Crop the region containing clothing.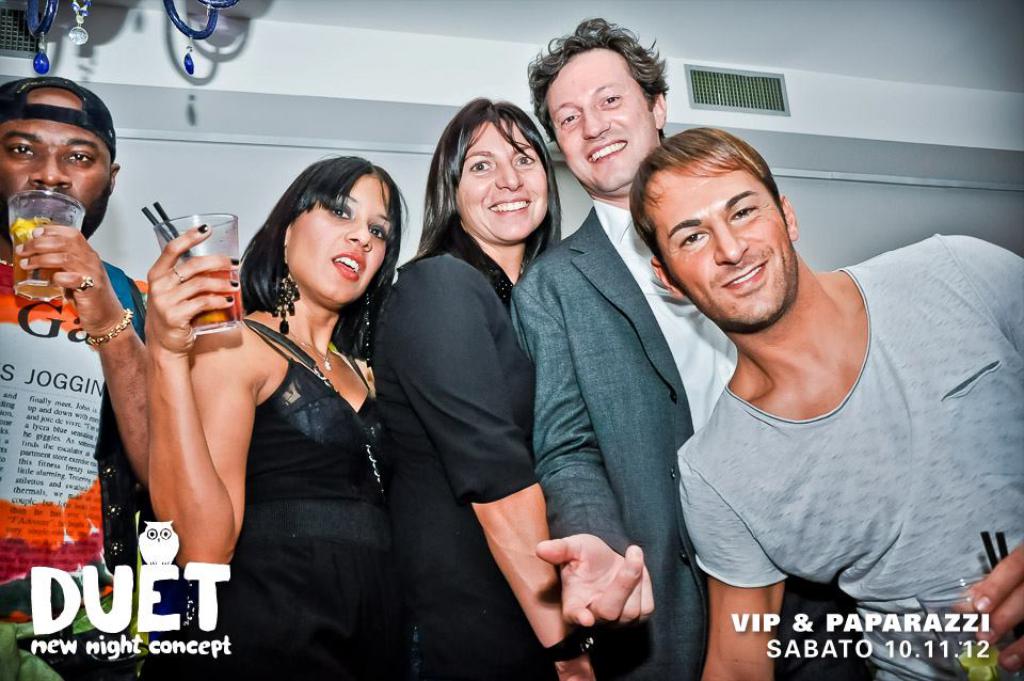
Crop region: x1=0 y1=232 x2=151 y2=680.
